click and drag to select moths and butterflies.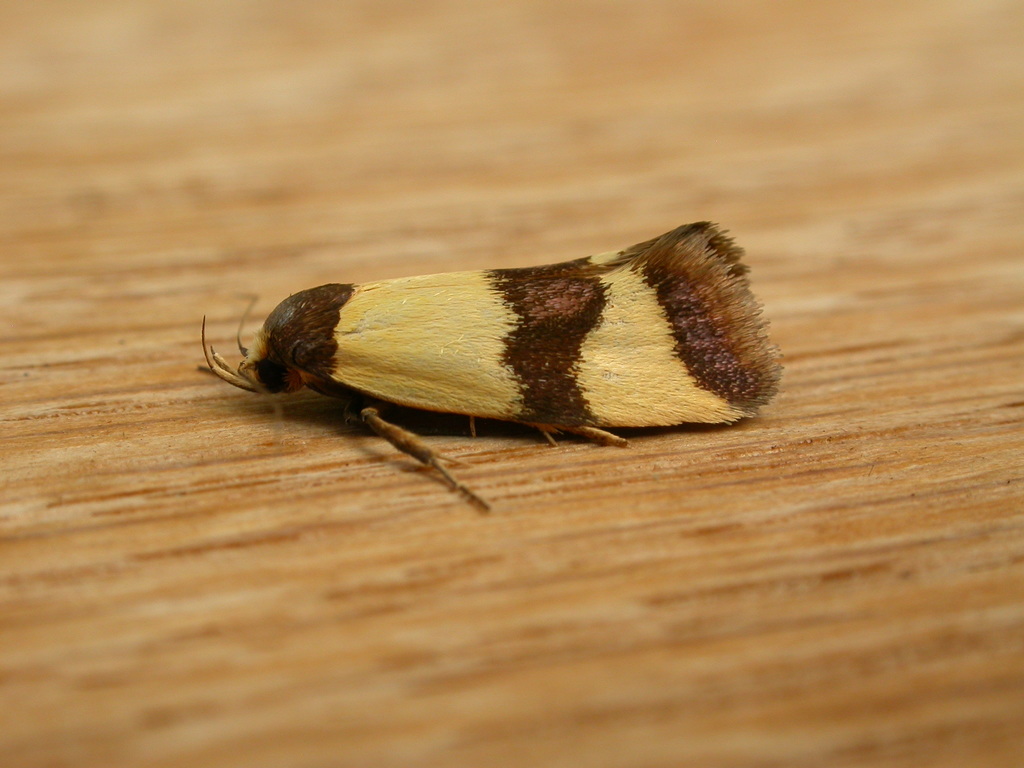
Selection: 197:218:792:518.
